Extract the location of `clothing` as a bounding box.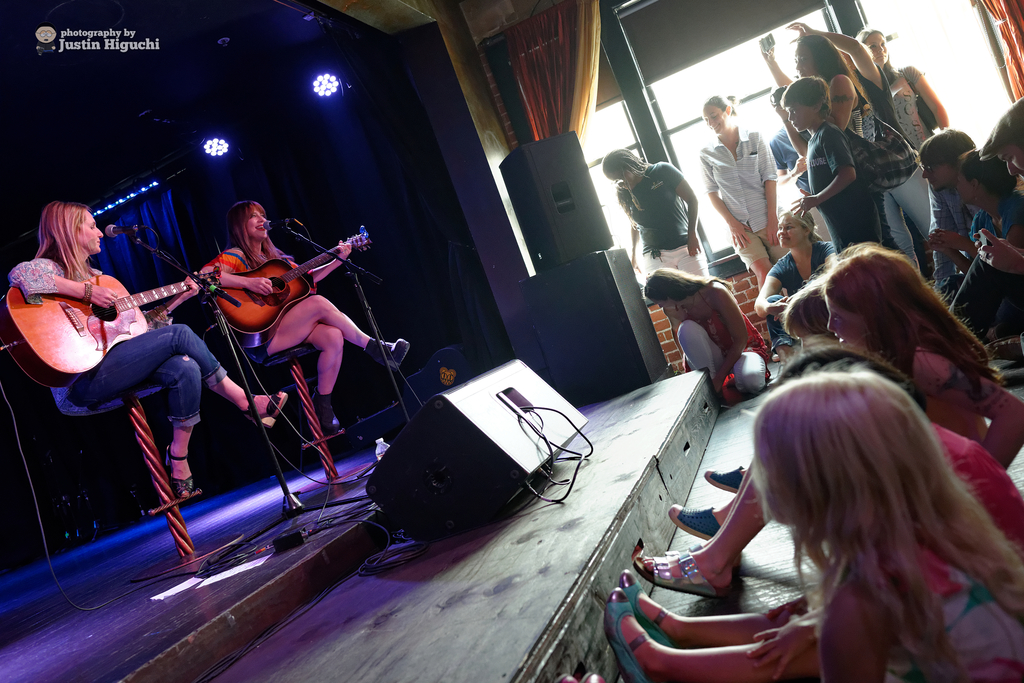
(x1=762, y1=46, x2=1023, y2=365).
